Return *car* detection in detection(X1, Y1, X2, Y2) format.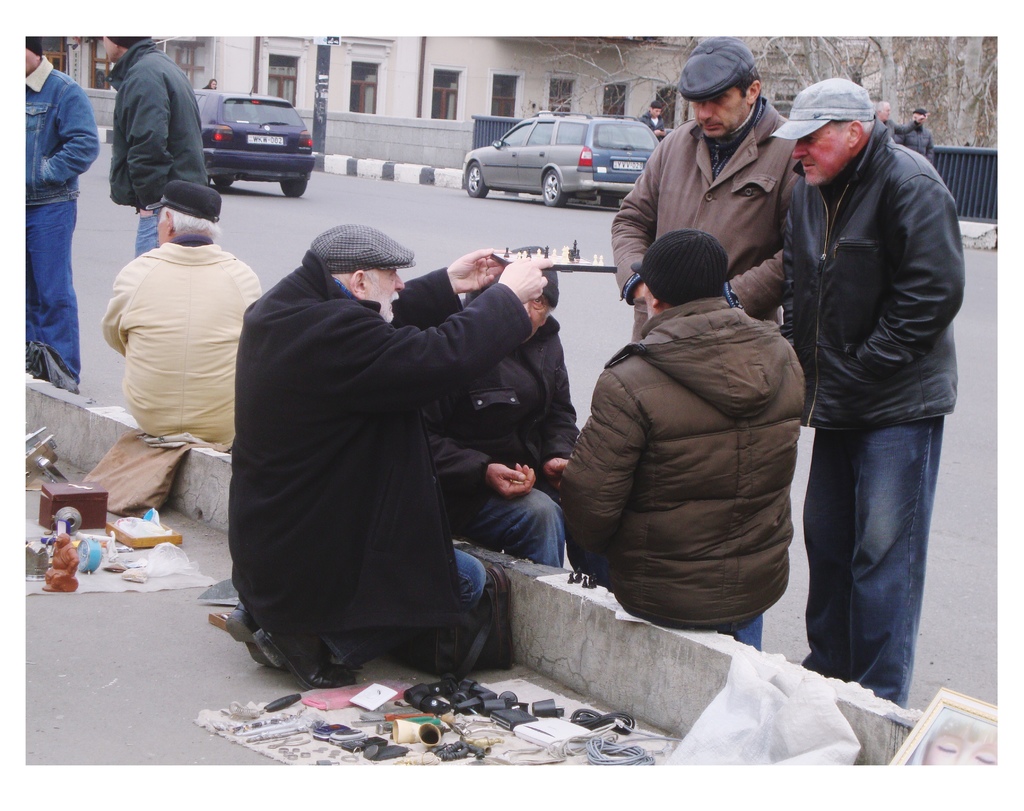
detection(181, 82, 317, 182).
